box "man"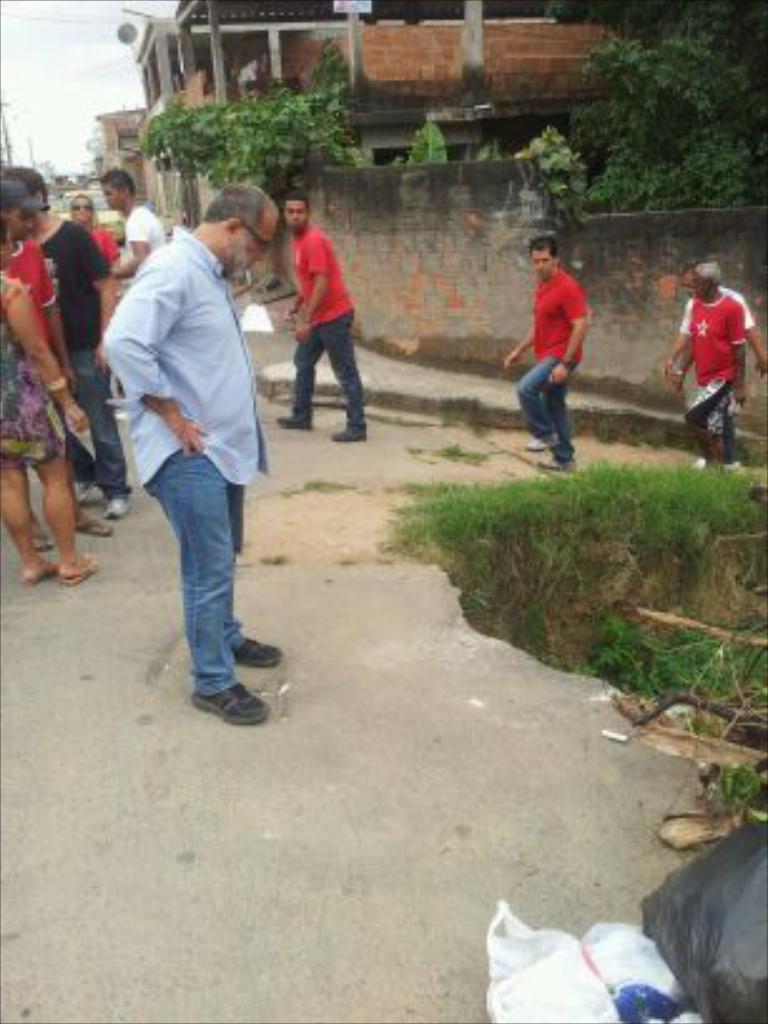
bbox(108, 156, 163, 274)
